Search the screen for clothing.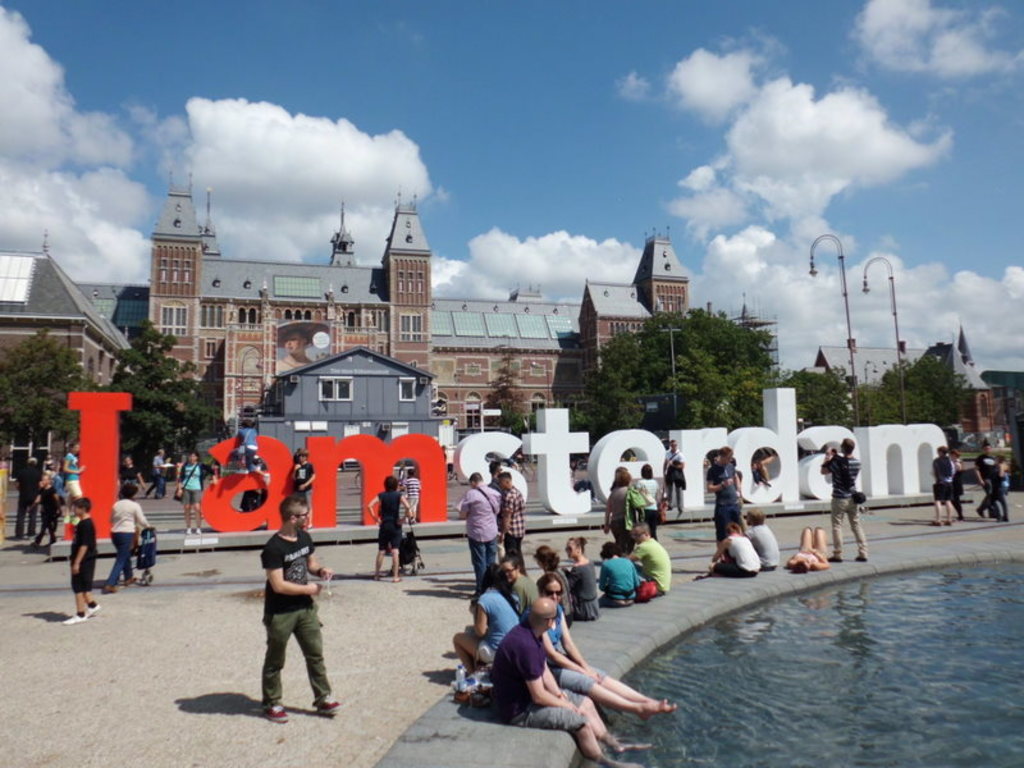
Found at x1=627 y1=534 x2=668 y2=596.
